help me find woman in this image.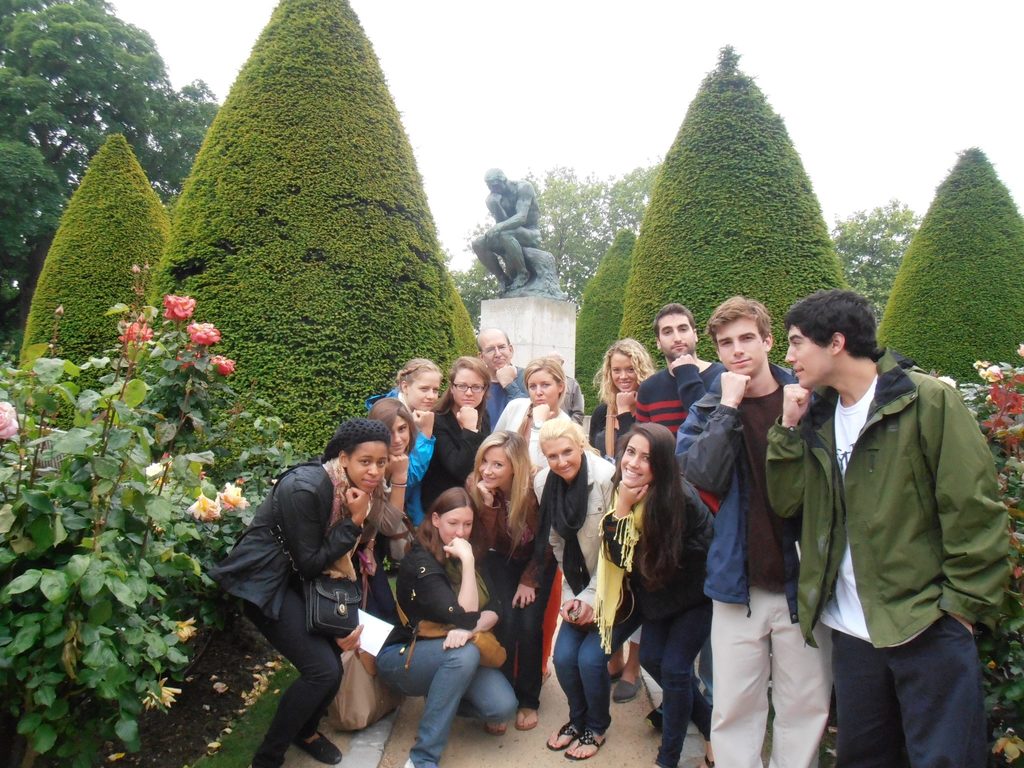
Found it: {"left": 374, "top": 486, "right": 518, "bottom": 767}.
